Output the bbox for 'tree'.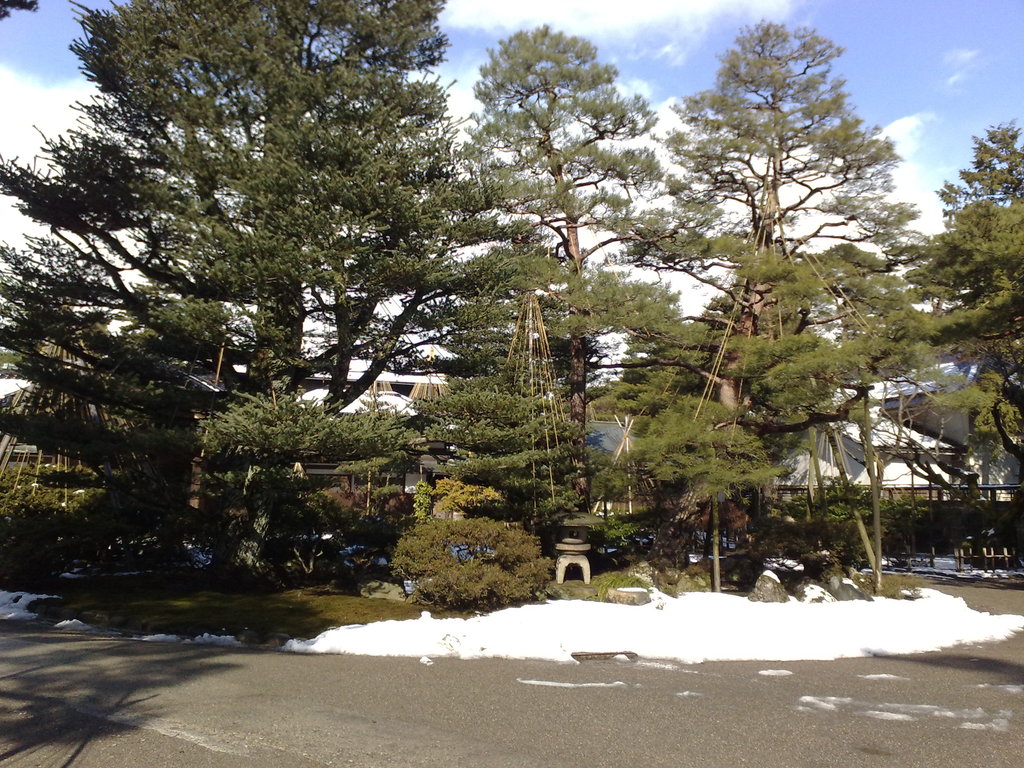
crop(426, 273, 578, 611).
